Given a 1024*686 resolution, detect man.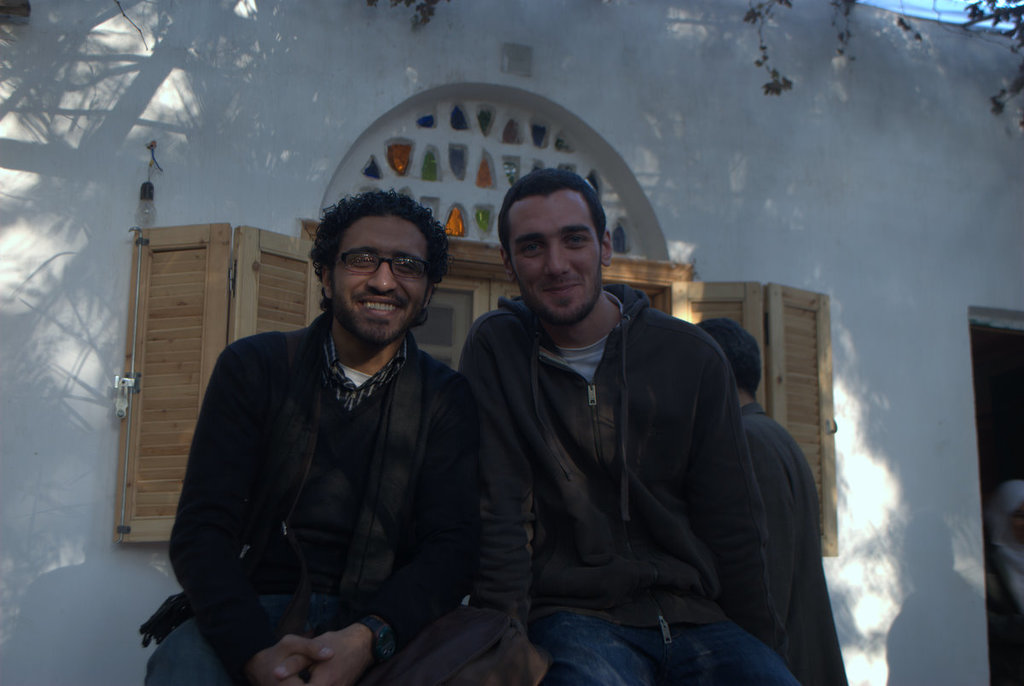
x1=136, y1=183, x2=511, y2=685.
